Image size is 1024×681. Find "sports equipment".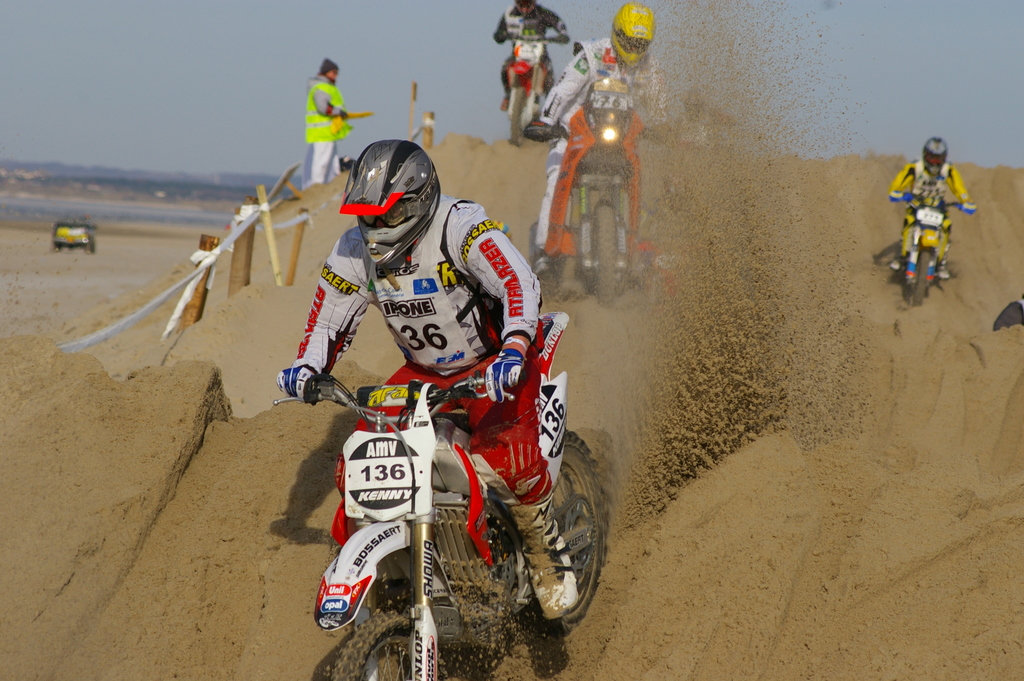
[x1=888, y1=191, x2=985, y2=306].
